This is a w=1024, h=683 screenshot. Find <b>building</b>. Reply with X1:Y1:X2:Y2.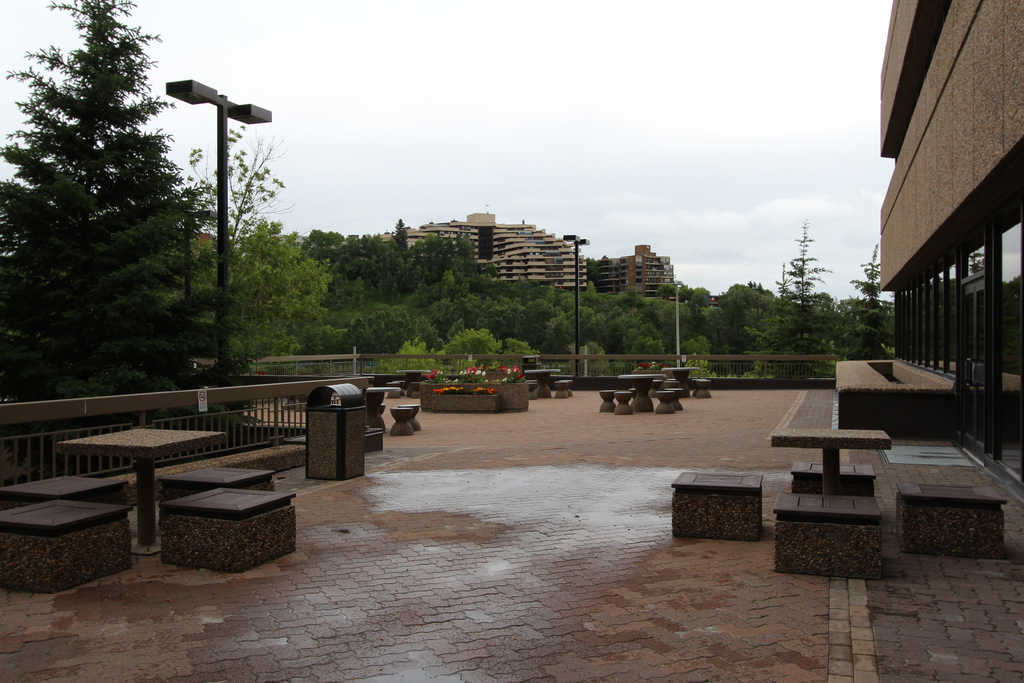
394:197:587:289.
